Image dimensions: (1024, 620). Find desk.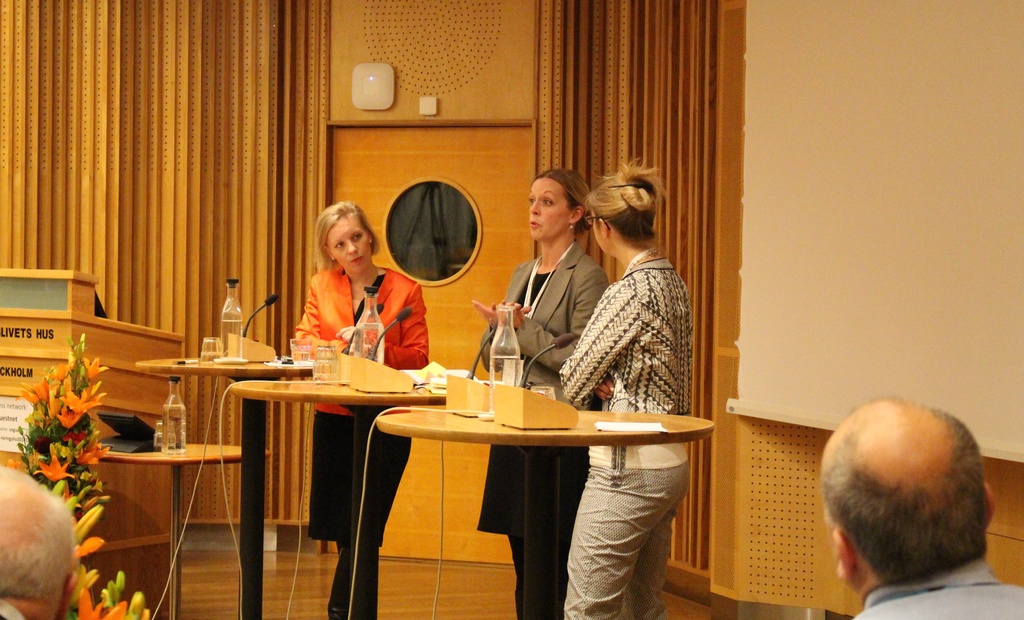
Rect(380, 406, 718, 608).
